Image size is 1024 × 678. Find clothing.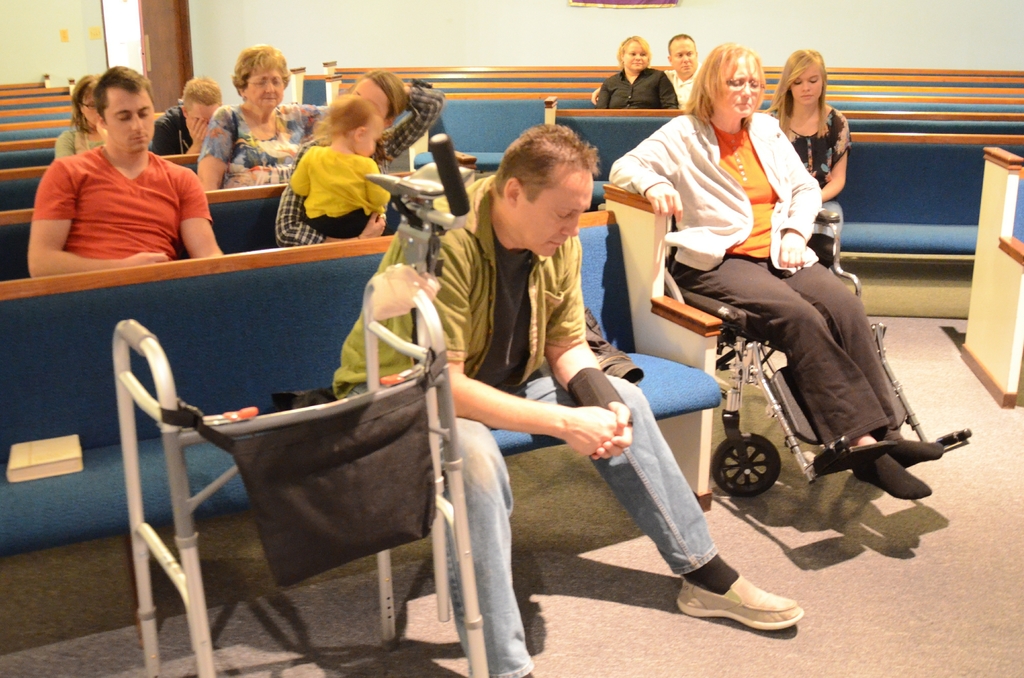
detection(12, 136, 213, 287).
